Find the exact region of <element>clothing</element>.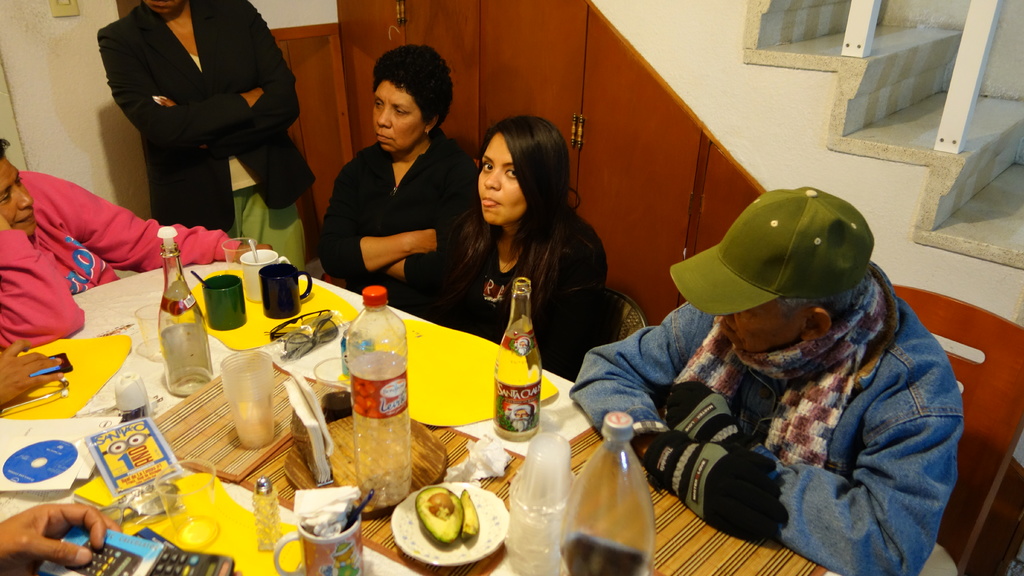
Exact region: crop(316, 130, 483, 311).
